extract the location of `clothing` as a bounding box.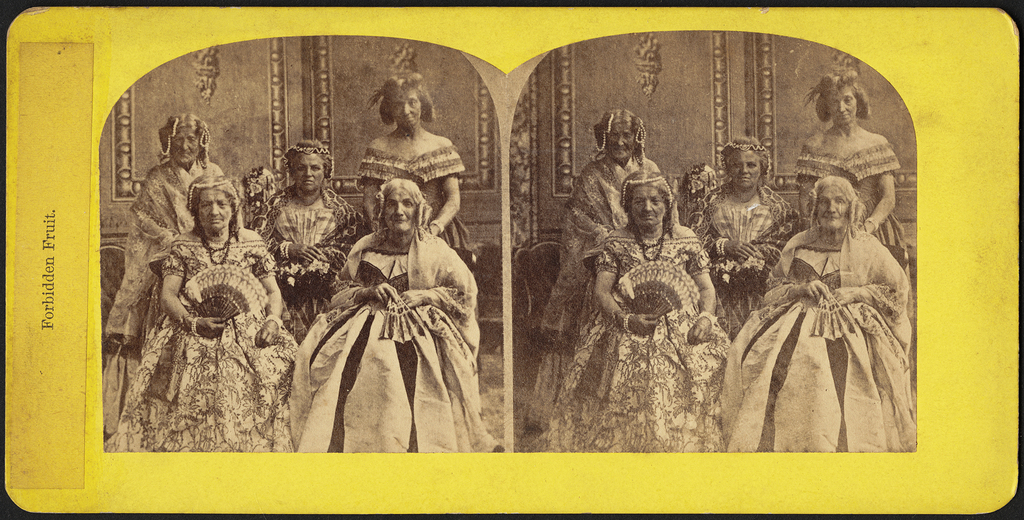
box(552, 143, 675, 312).
